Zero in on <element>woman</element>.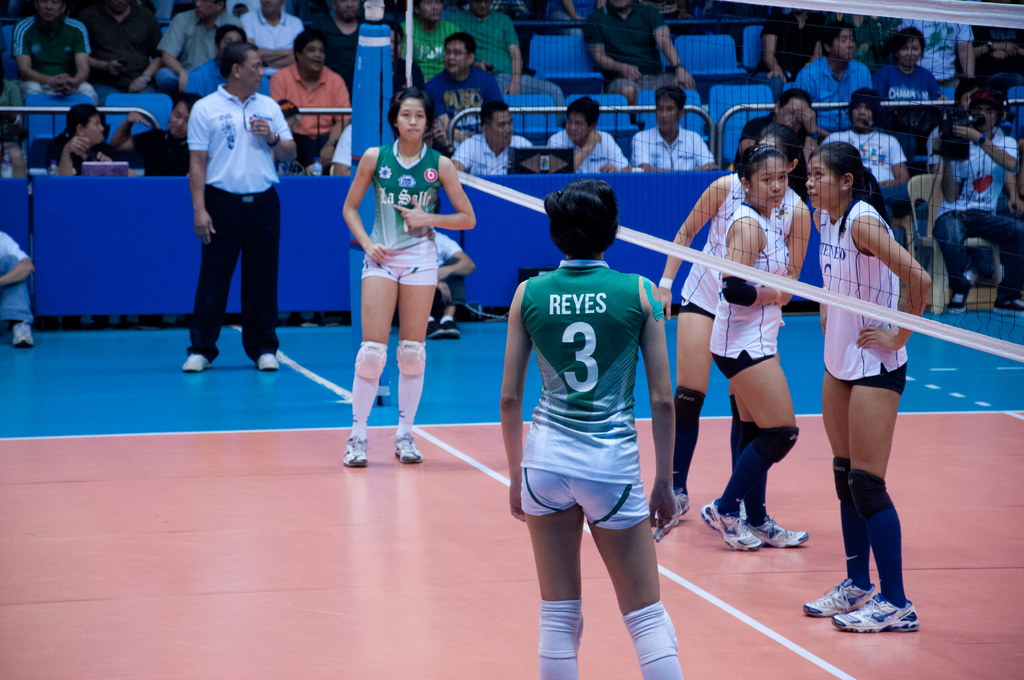
Zeroed in: <bbox>751, 3, 833, 104</bbox>.
